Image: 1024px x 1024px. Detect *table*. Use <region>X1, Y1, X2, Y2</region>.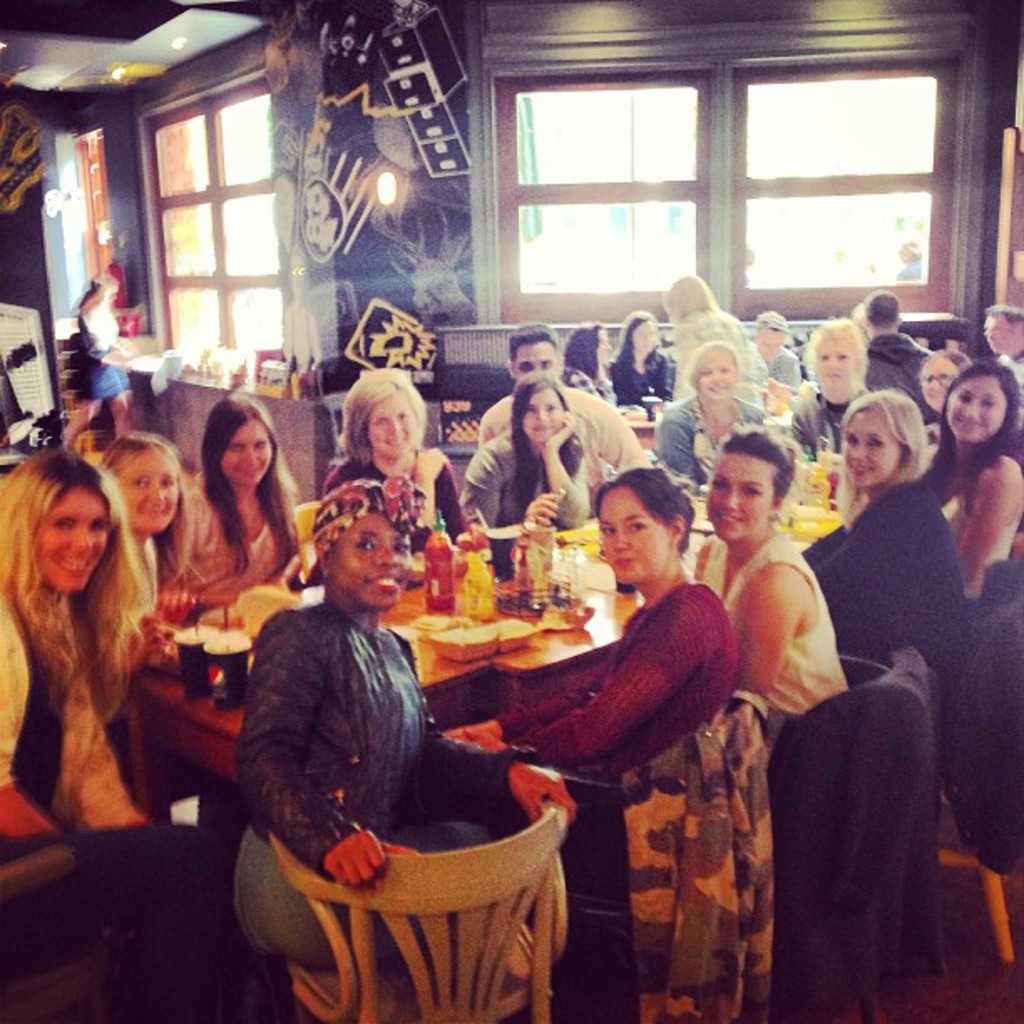
<region>134, 452, 955, 828</region>.
